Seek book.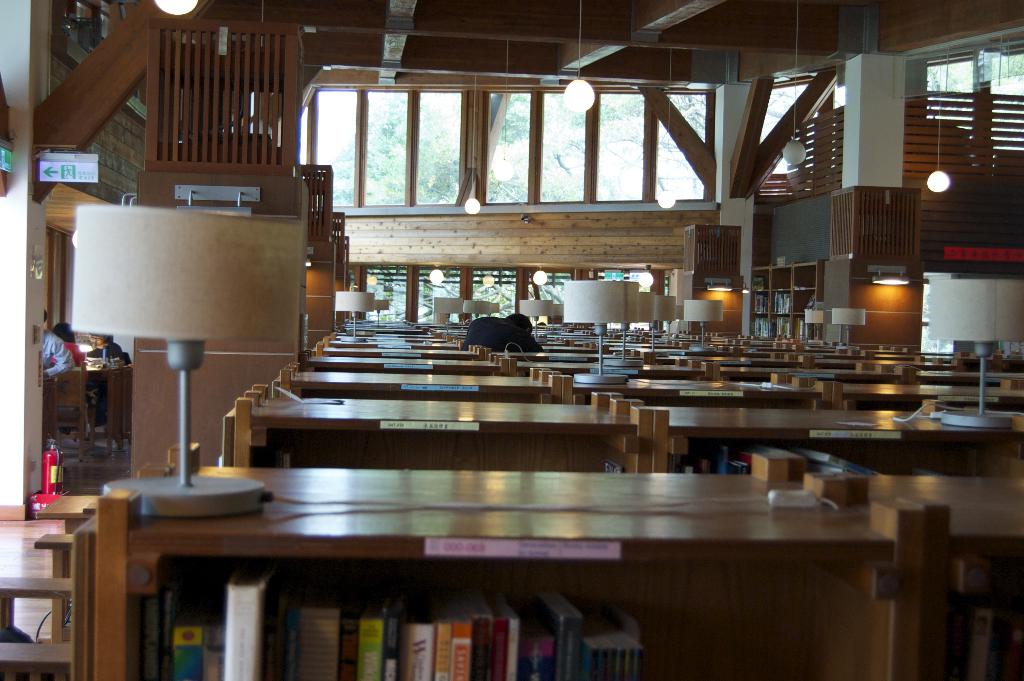
(x1=146, y1=591, x2=211, y2=680).
